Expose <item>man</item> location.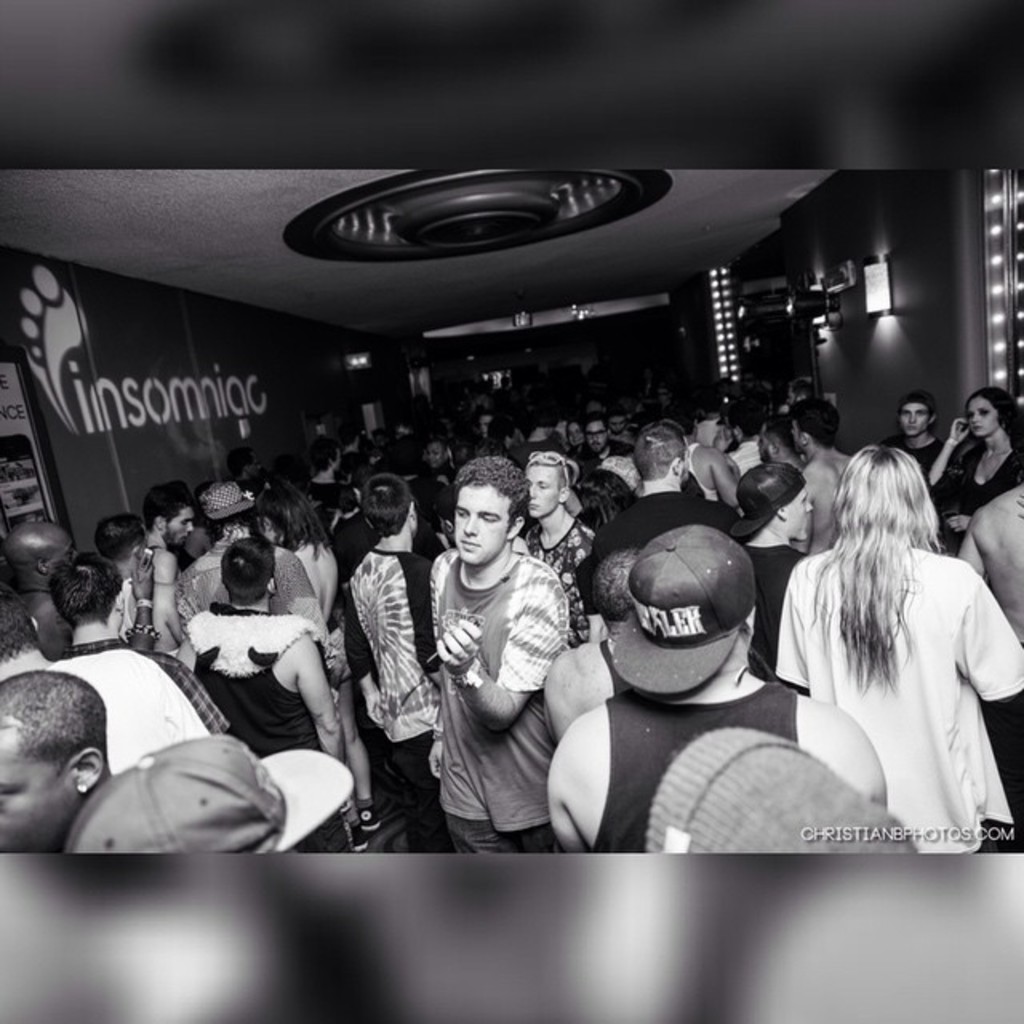
Exposed at 426,443,557,851.
